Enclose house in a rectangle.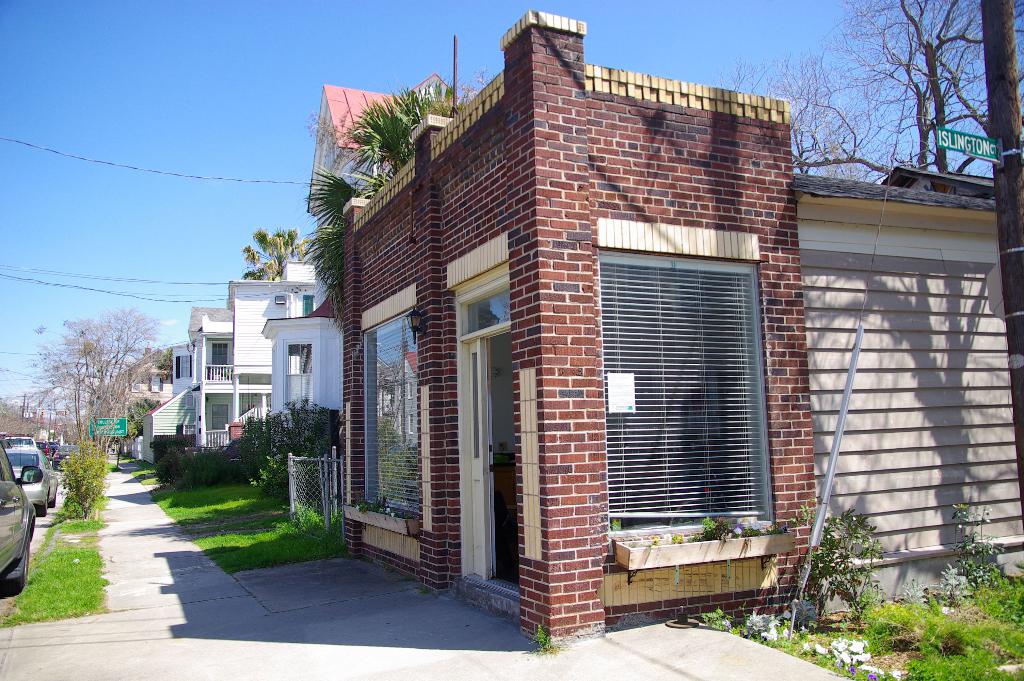
bbox=(188, 249, 337, 455).
